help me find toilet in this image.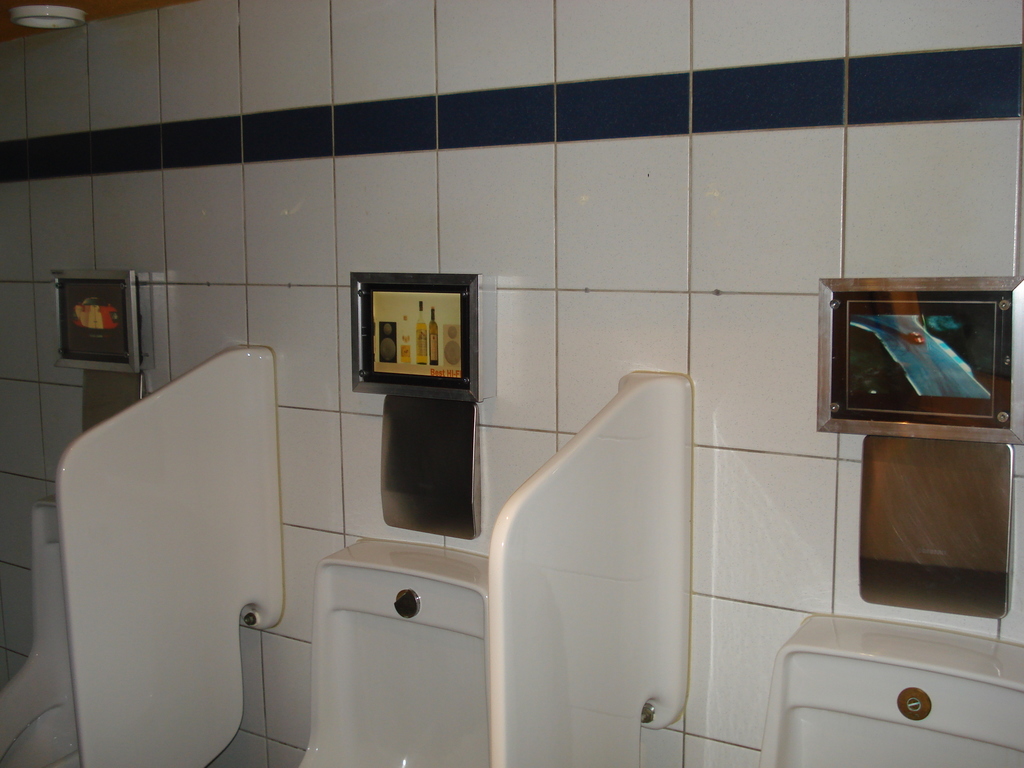
Found it: [x1=748, y1=608, x2=1023, y2=767].
